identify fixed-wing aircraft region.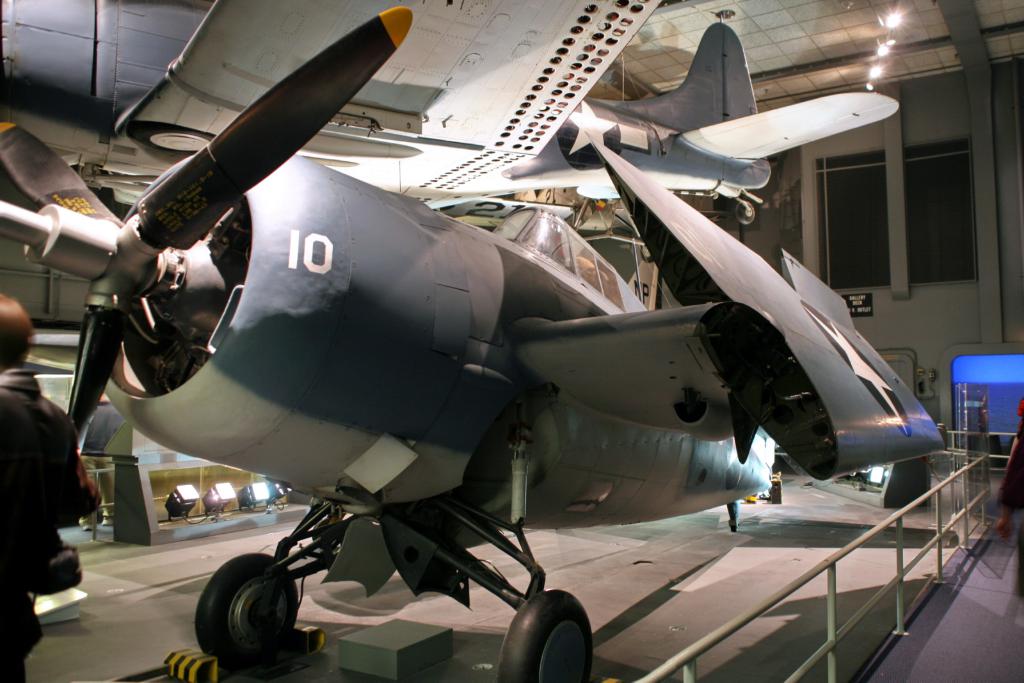
Region: {"x1": 104, "y1": 0, "x2": 906, "y2": 230}.
